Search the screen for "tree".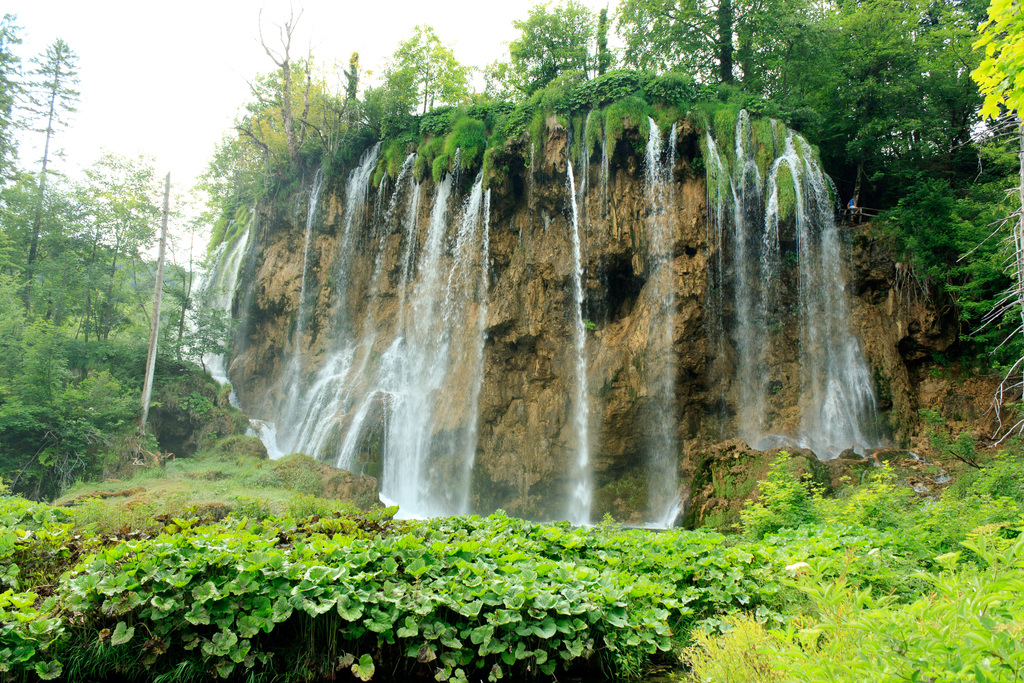
Found at (left=853, top=0, right=995, bottom=217).
